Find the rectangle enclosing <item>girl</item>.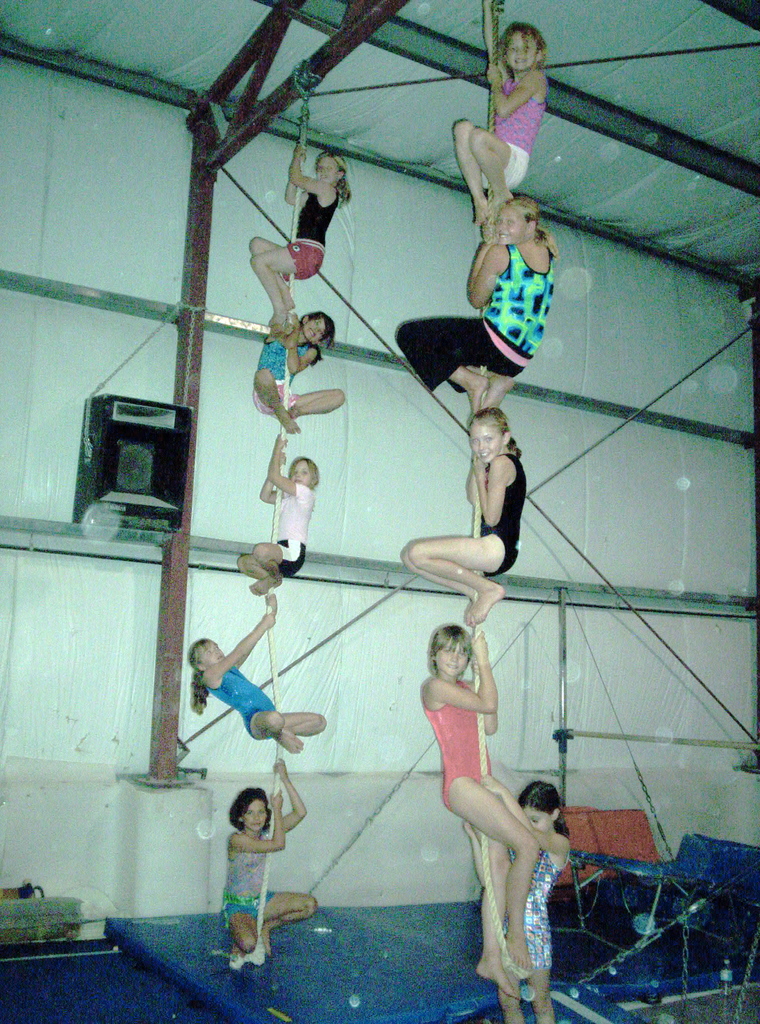
bbox(405, 410, 520, 622).
